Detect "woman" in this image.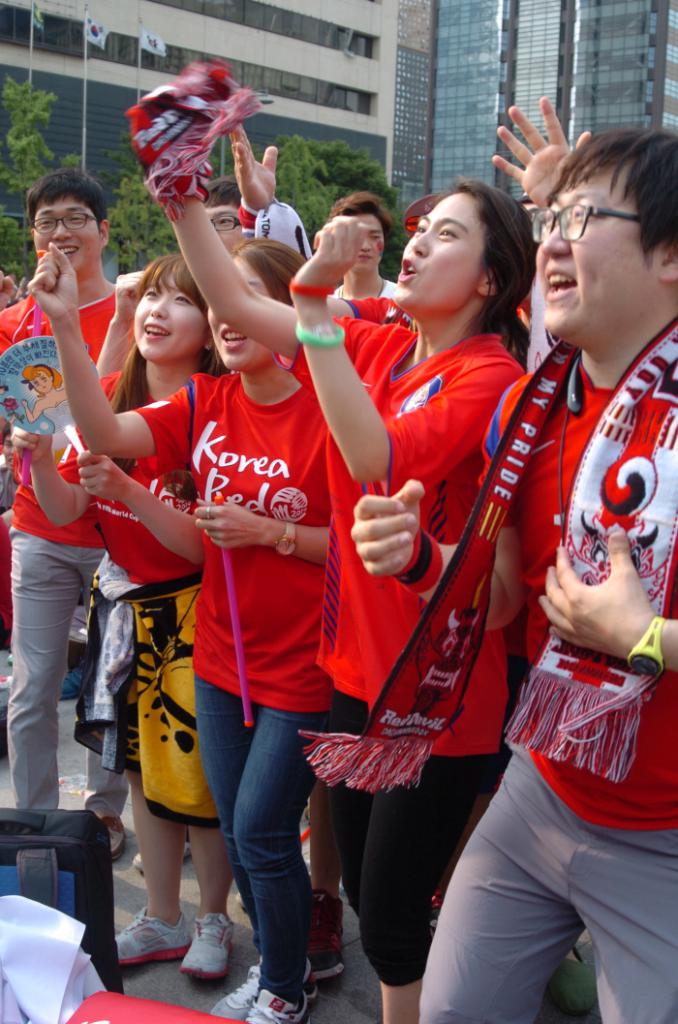
Detection: pyautogui.locateOnScreen(113, 58, 540, 1023).
